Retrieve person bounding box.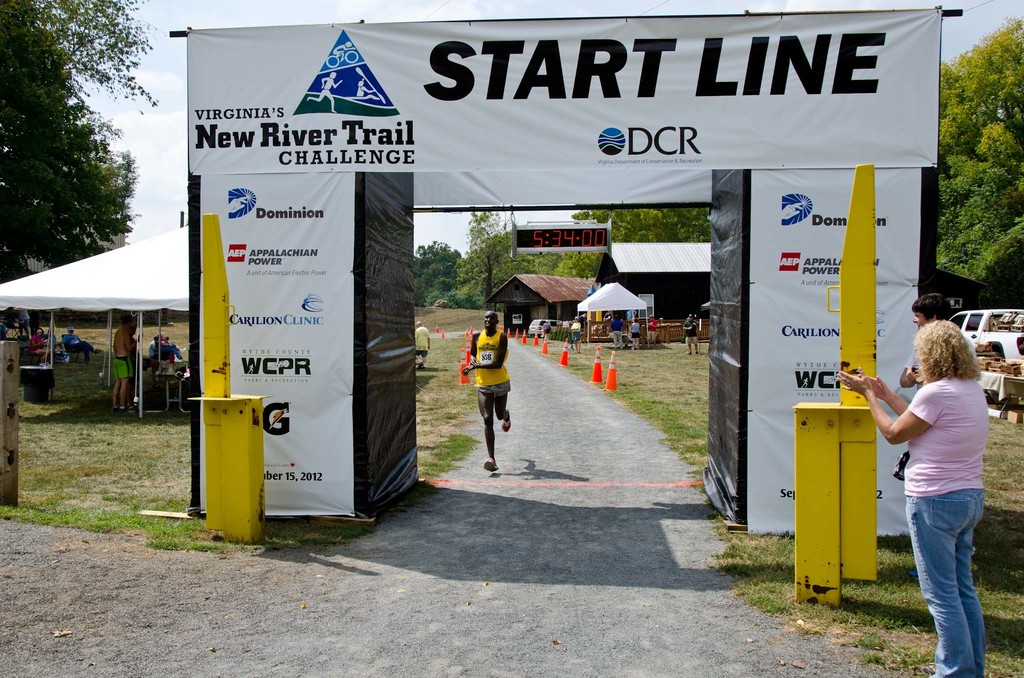
Bounding box: <region>645, 314, 659, 346</region>.
